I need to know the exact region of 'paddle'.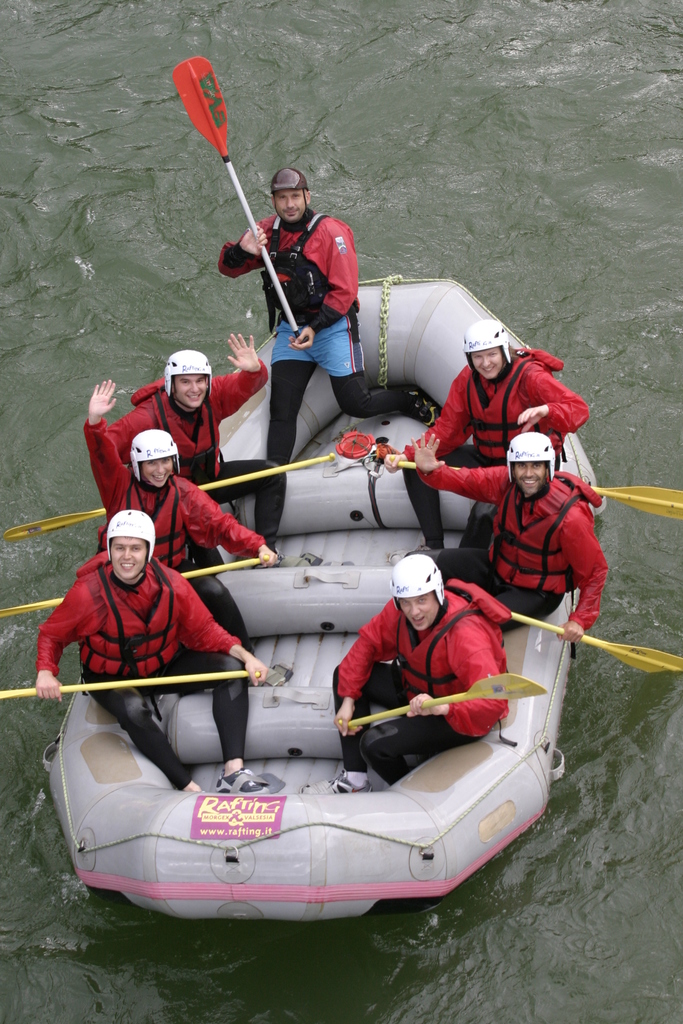
Region: x1=512, y1=612, x2=682, y2=677.
